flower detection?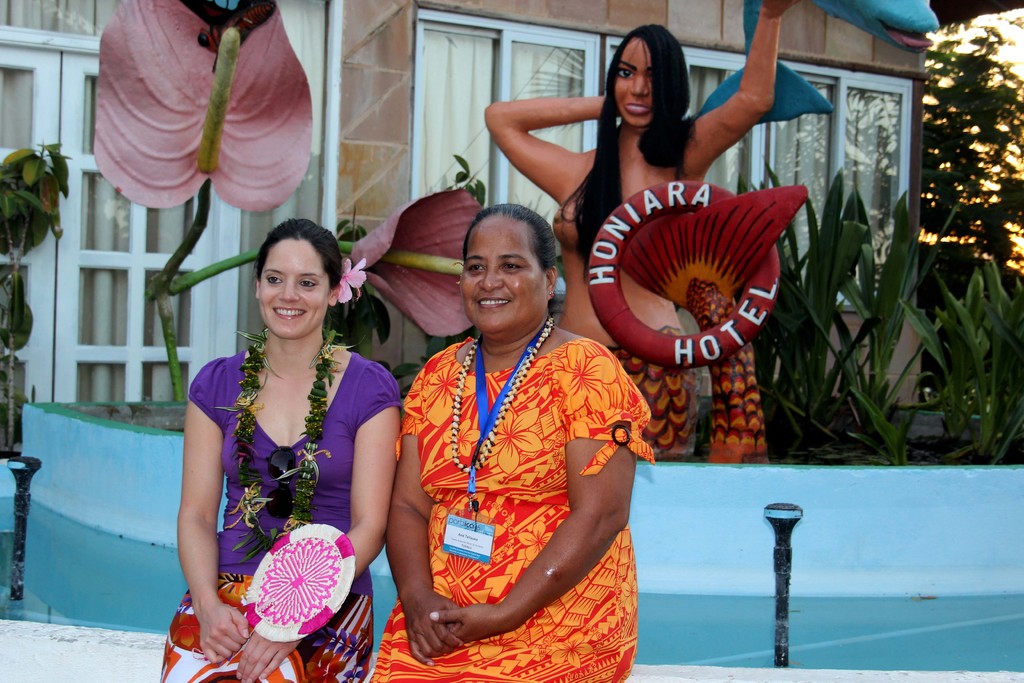
locate(84, 11, 323, 220)
